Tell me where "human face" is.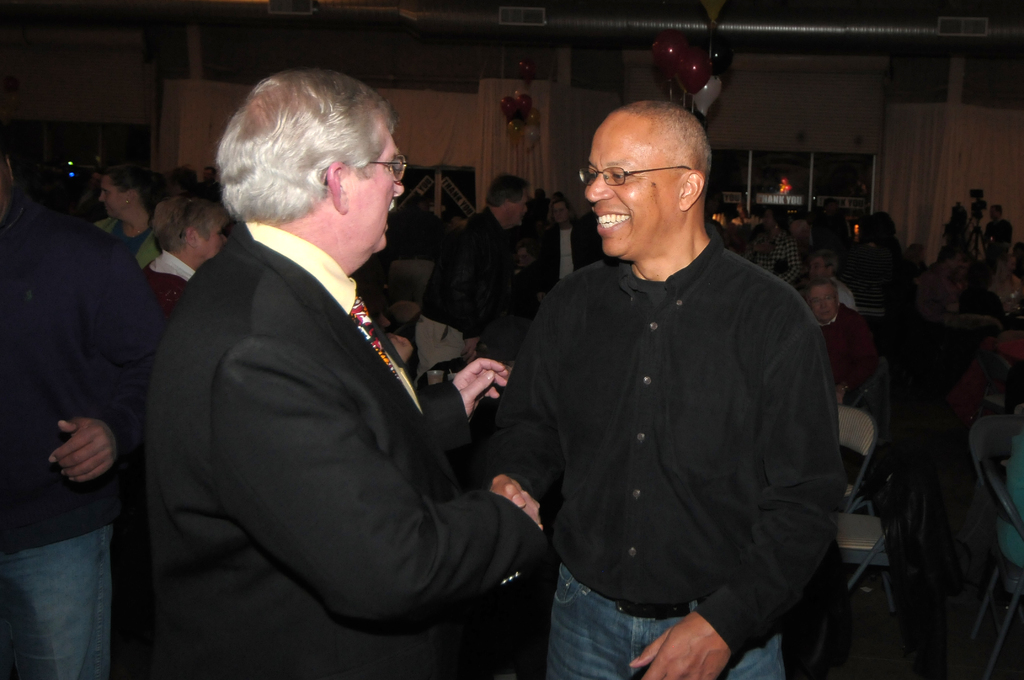
"human face" is at <region>554, 199, 568, 223</region>.
